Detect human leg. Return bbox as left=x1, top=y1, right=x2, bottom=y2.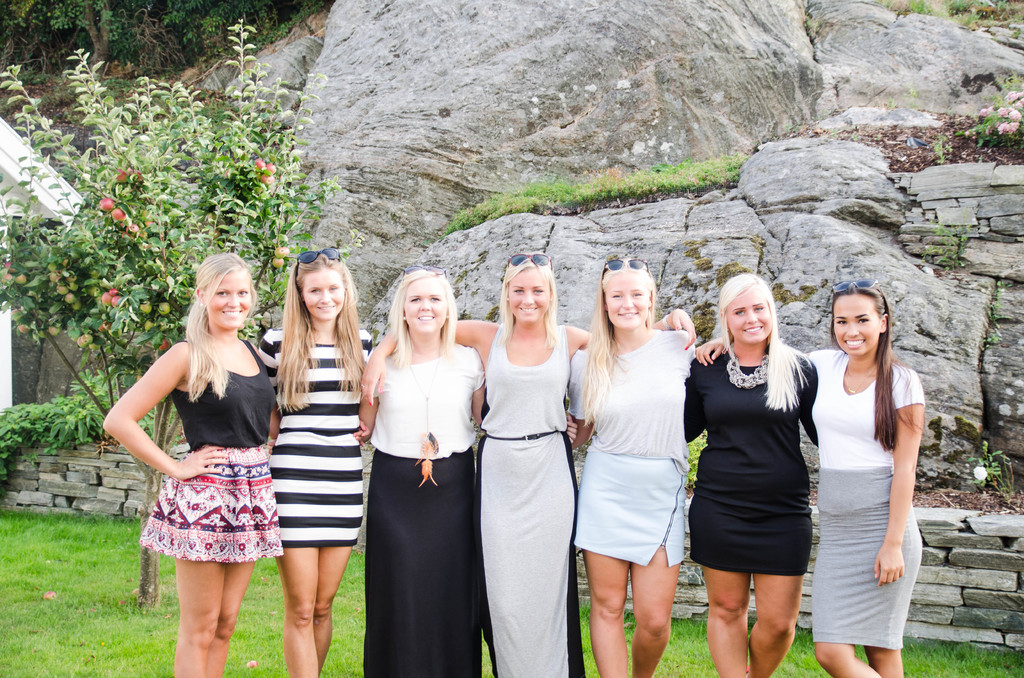
left=629, top=549, right=675, bottom=677.
